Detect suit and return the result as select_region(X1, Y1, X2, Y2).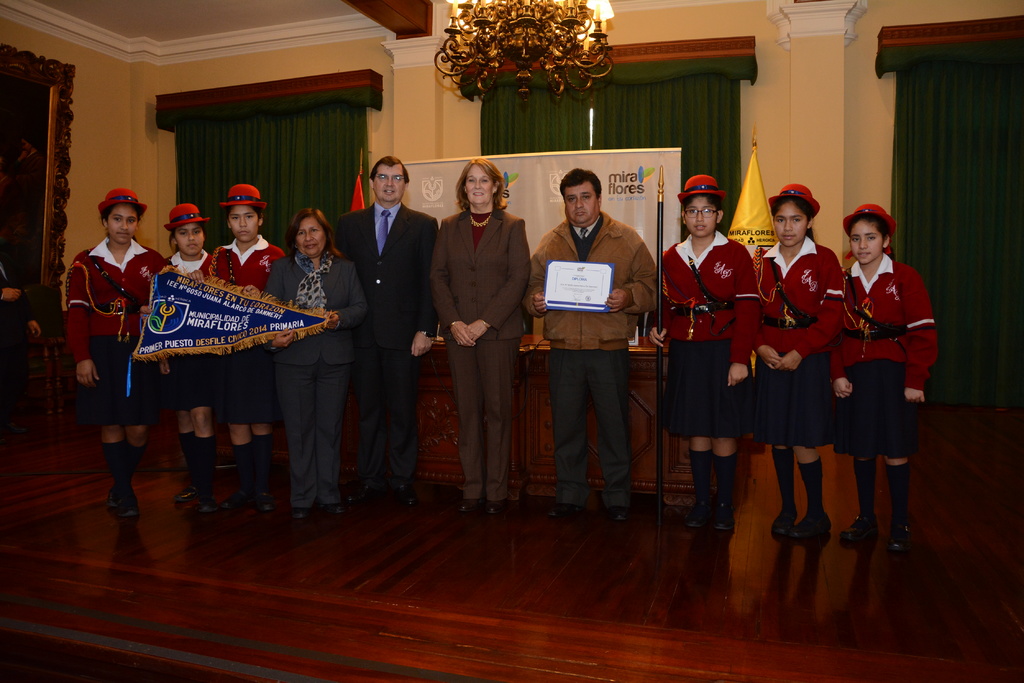
select_region(432, 205, 532, 507).
